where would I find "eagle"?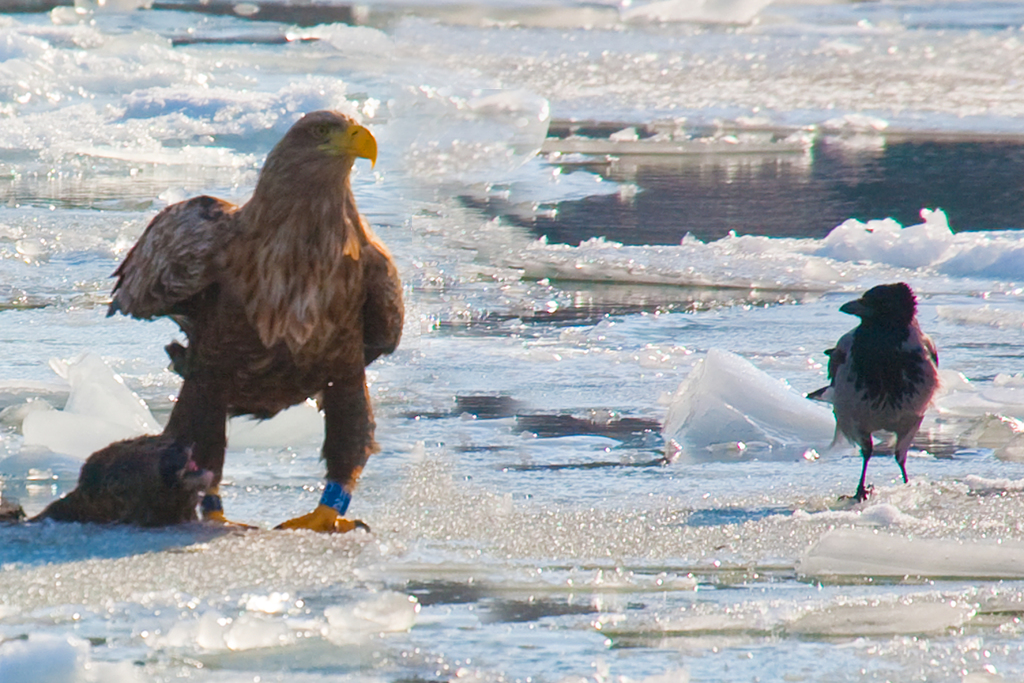
At detection(806, 273, 936, 497).
